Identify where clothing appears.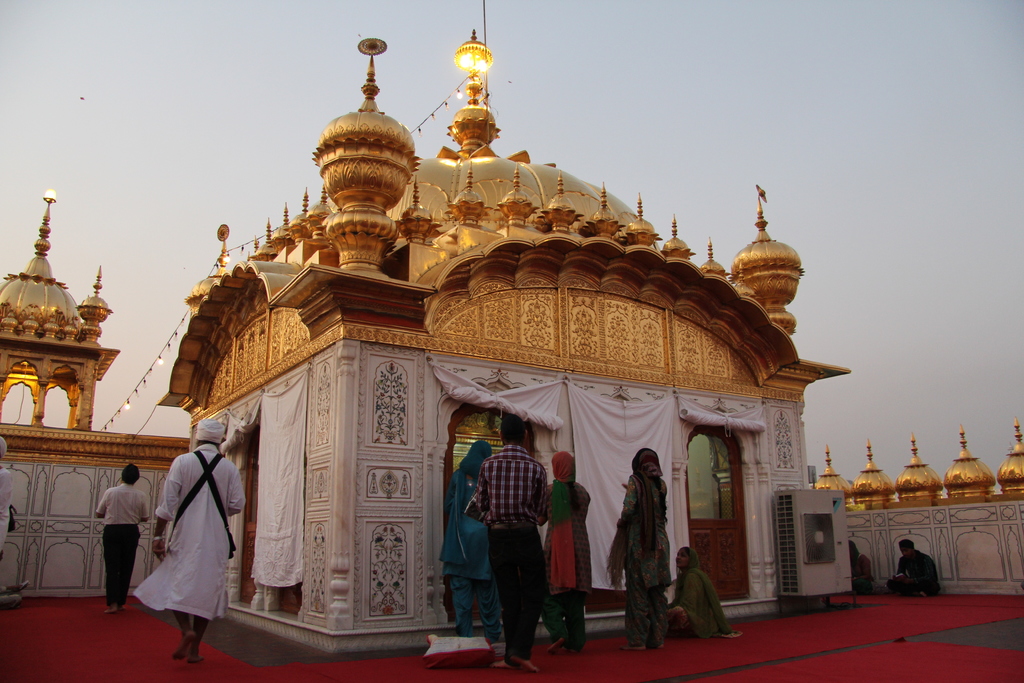
Appears at region(479, 445, 548, 661).
